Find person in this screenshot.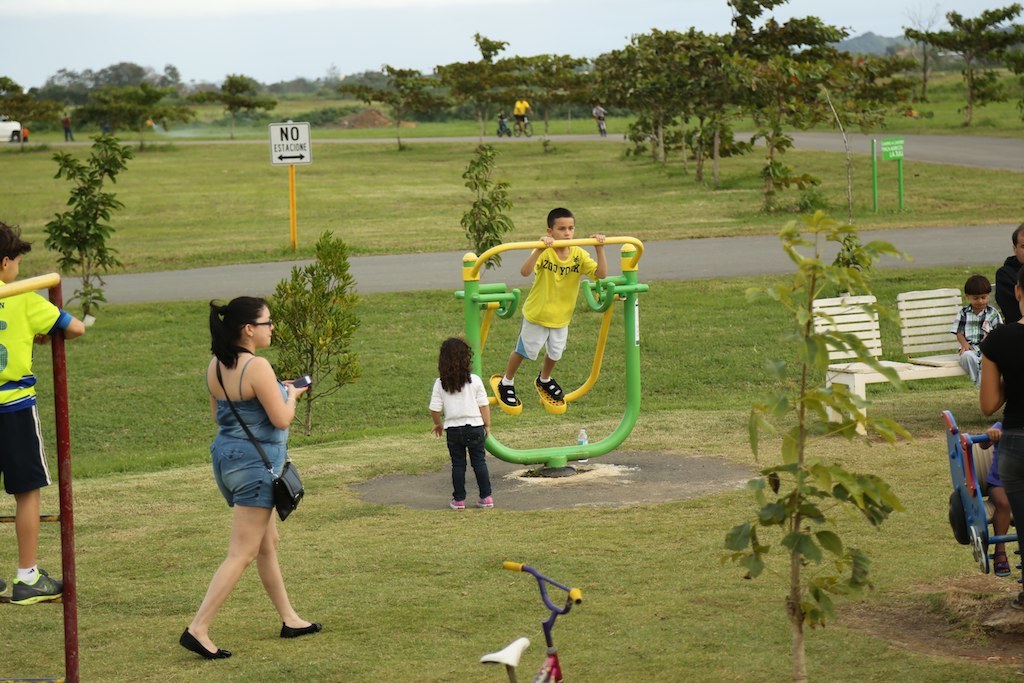
The bounding box for person is box(0, 215, 94, 615).
